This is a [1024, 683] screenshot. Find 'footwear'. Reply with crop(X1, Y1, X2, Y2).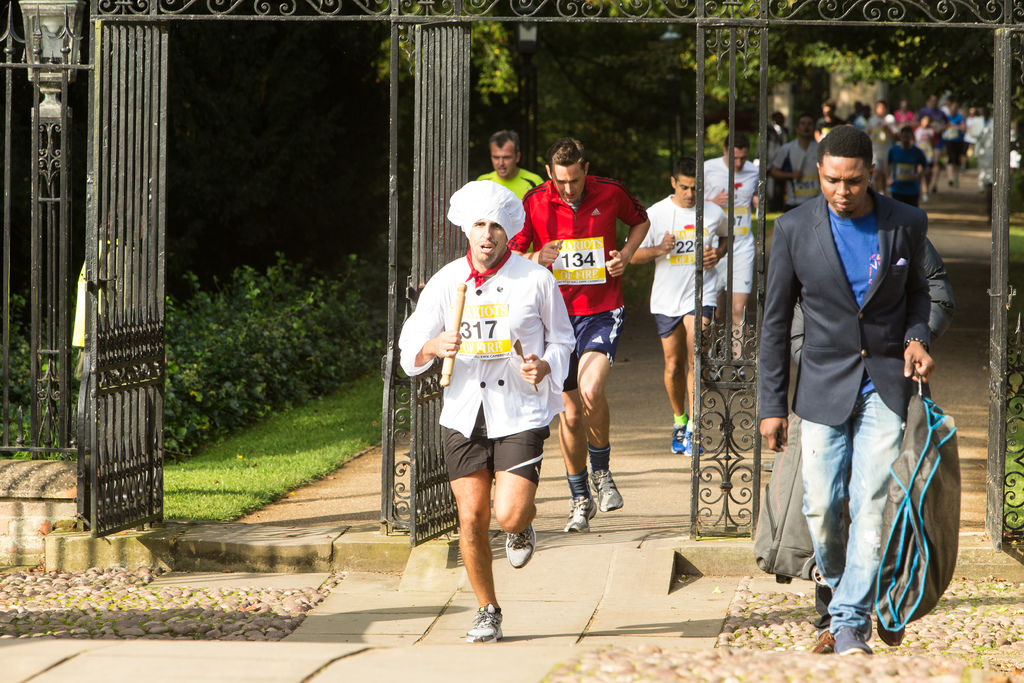
crop(461, 608, 509, 650).
